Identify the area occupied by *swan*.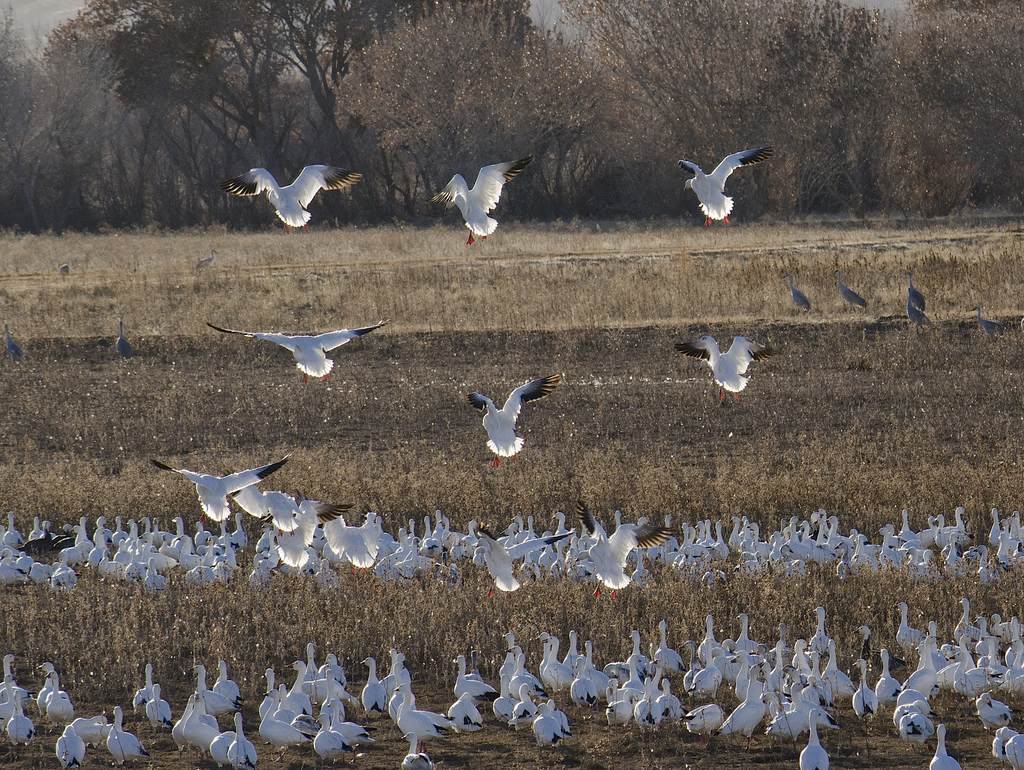
Area: 256/671/287/719.
